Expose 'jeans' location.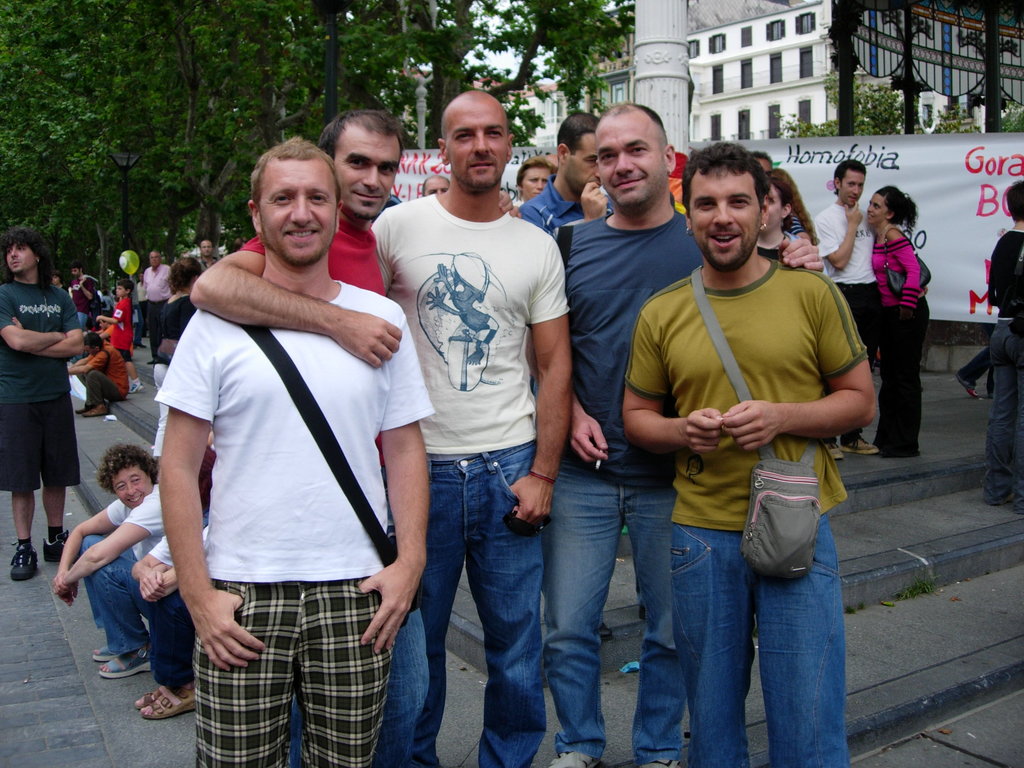
Exposed at 680/518/844/764.
